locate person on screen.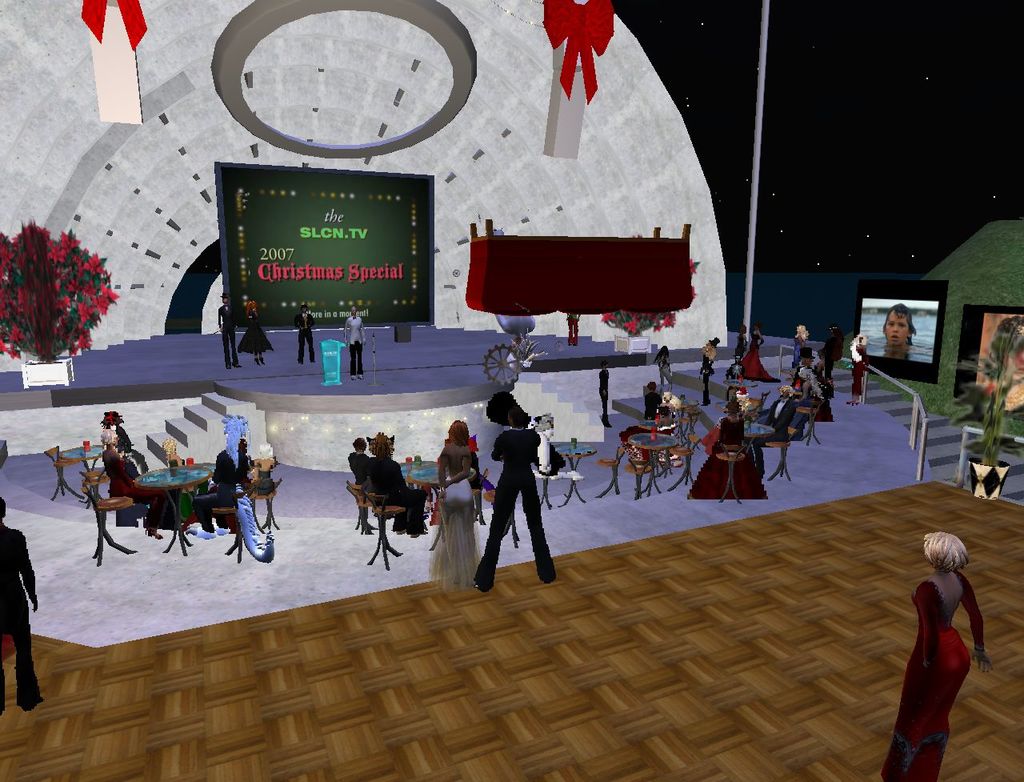
On screen at 221 291 242 372.
